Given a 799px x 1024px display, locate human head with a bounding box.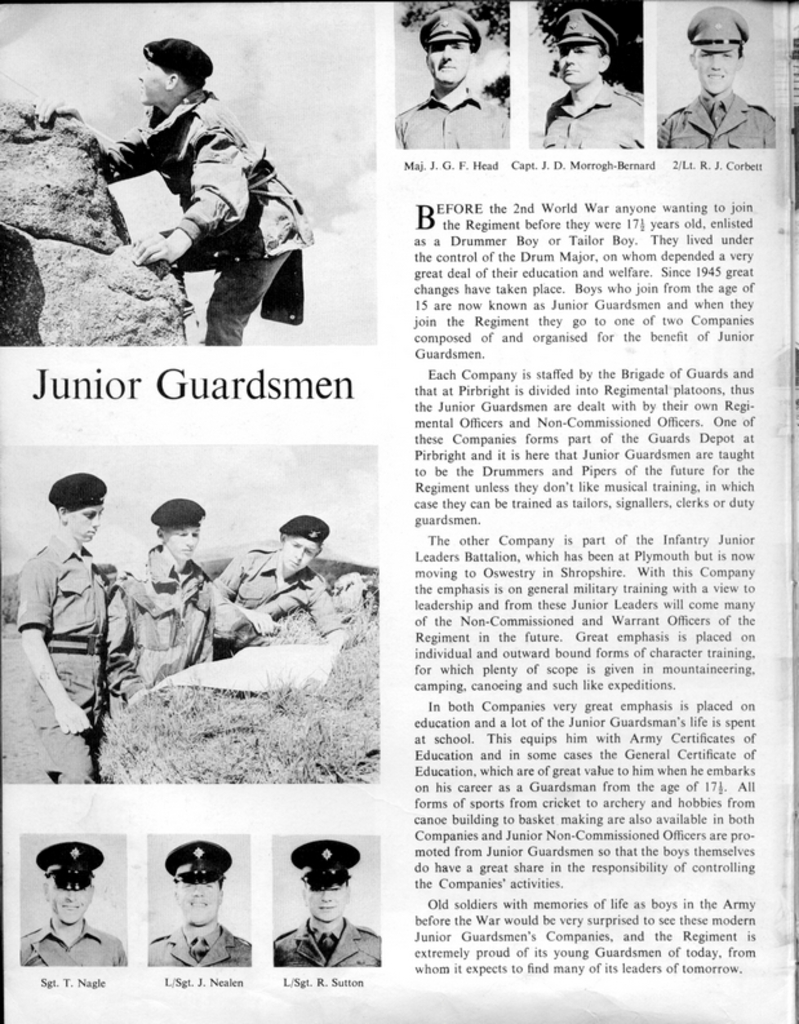
Located: crop(56, 476, 103, 550).
